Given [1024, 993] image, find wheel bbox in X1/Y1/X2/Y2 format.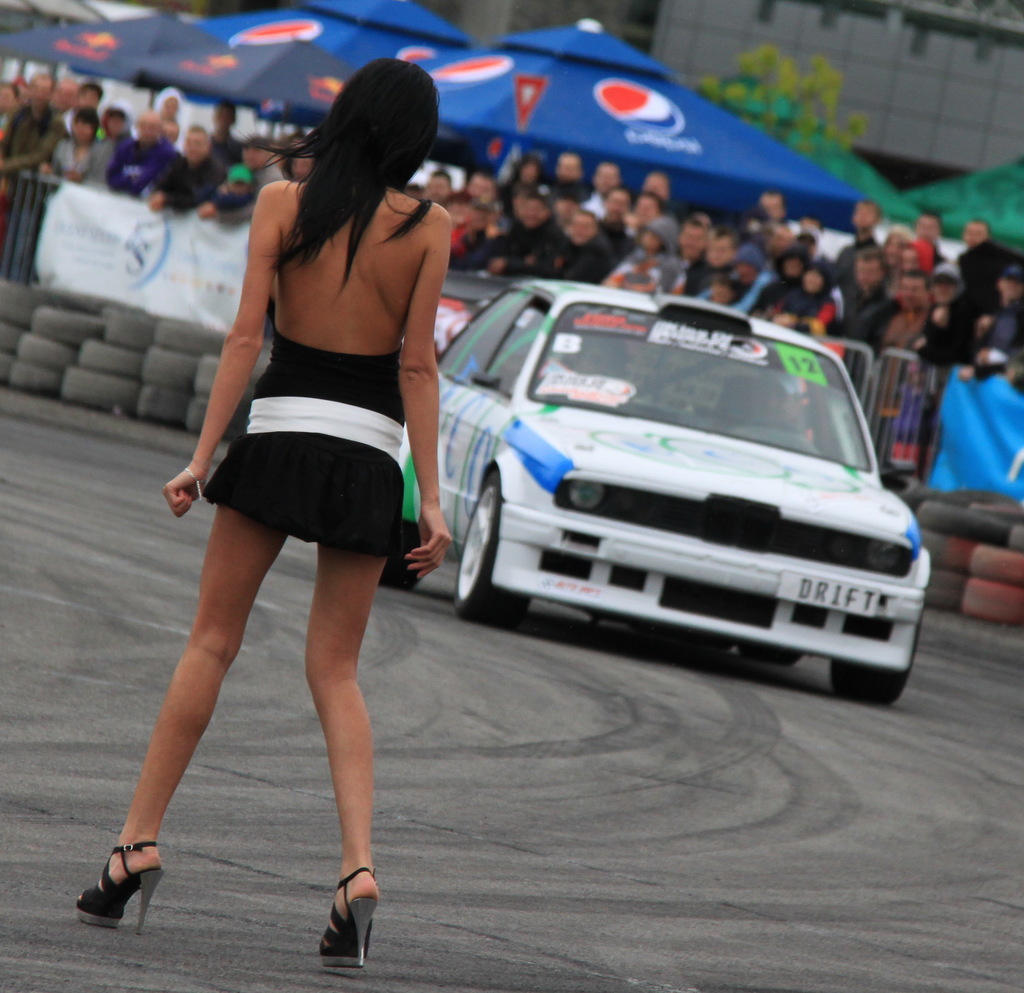
453/435/512/620.
